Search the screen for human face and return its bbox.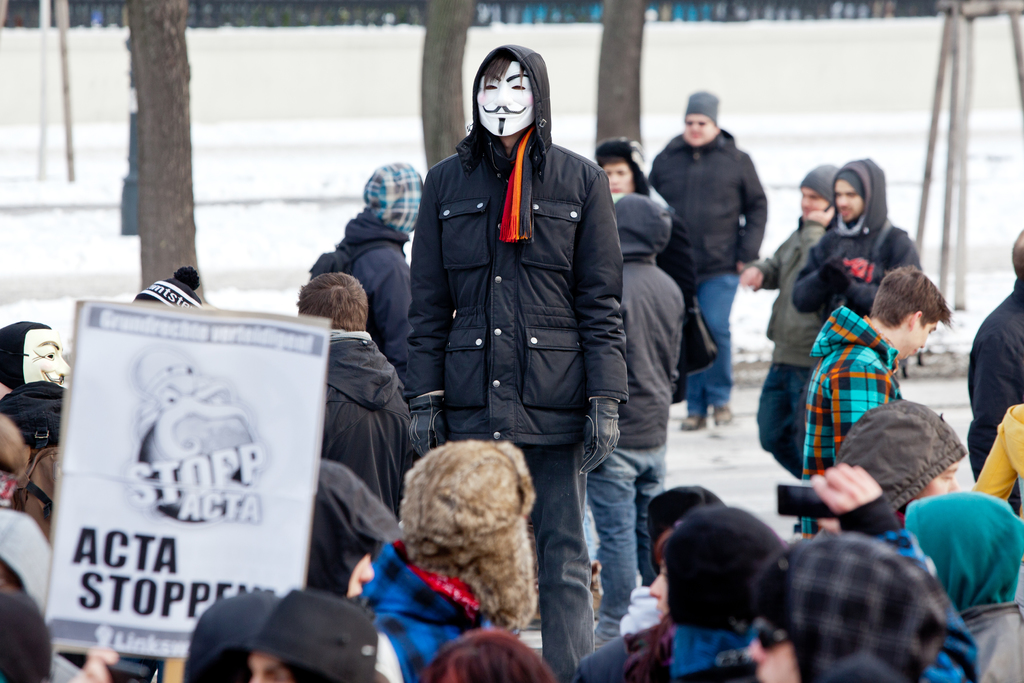
Found: (688, 113, 717, 147).
